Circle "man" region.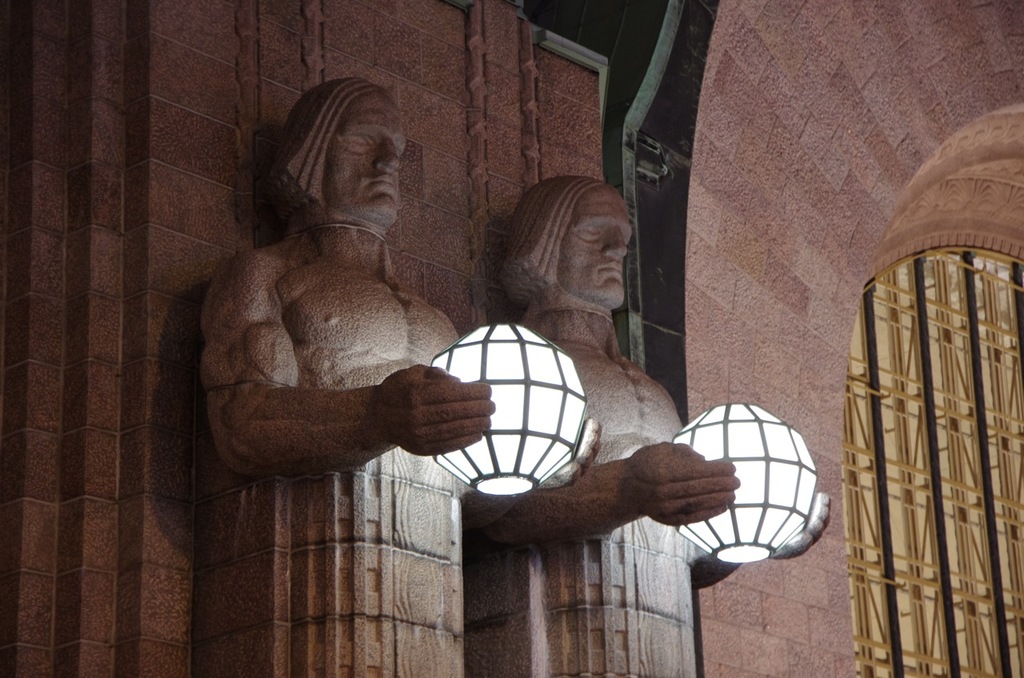
Region: BBox(174, 109, 497, 498).
